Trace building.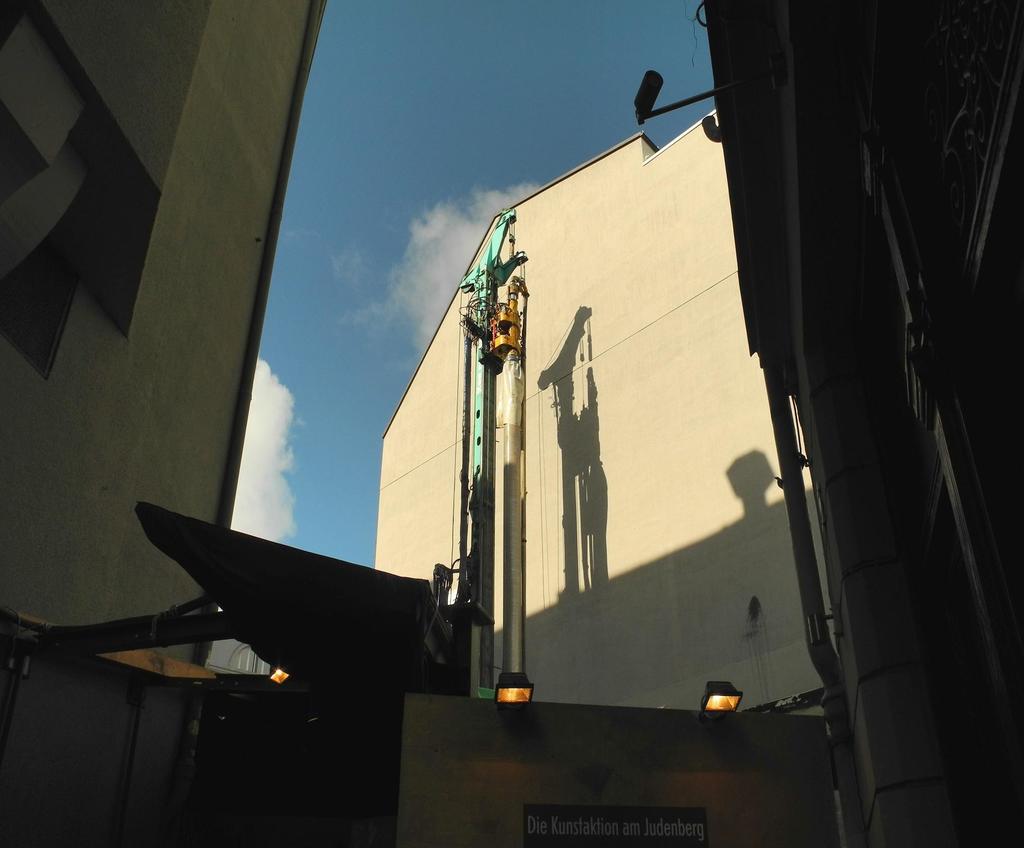
Traced to l=374, t=113, r=832, b=716.
